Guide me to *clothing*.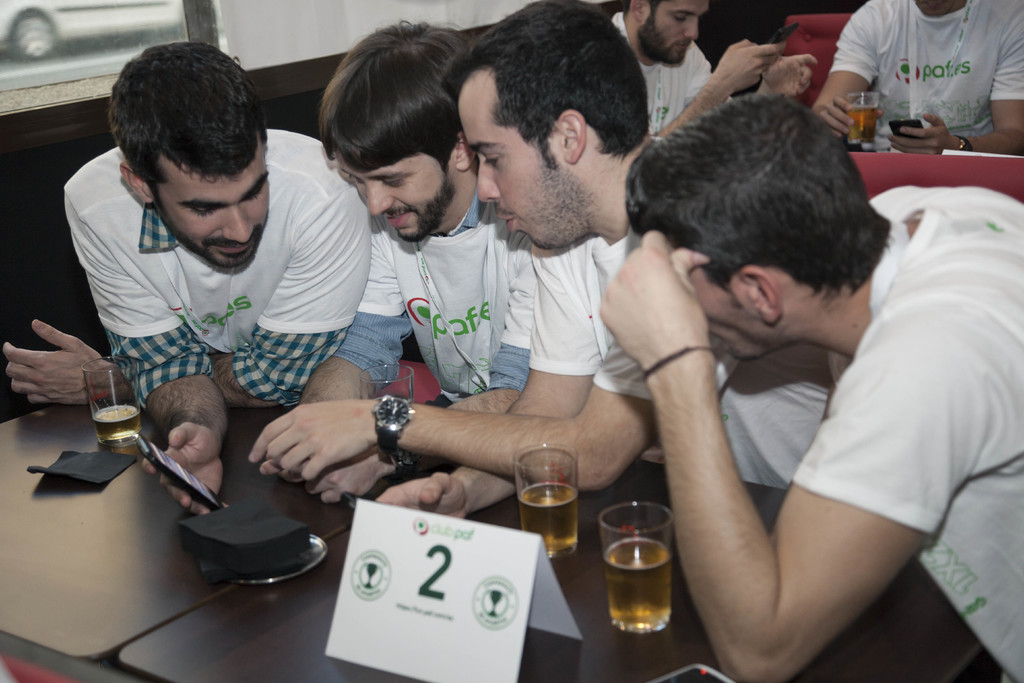
Guidance: rect(34, 133, 396, 441).
